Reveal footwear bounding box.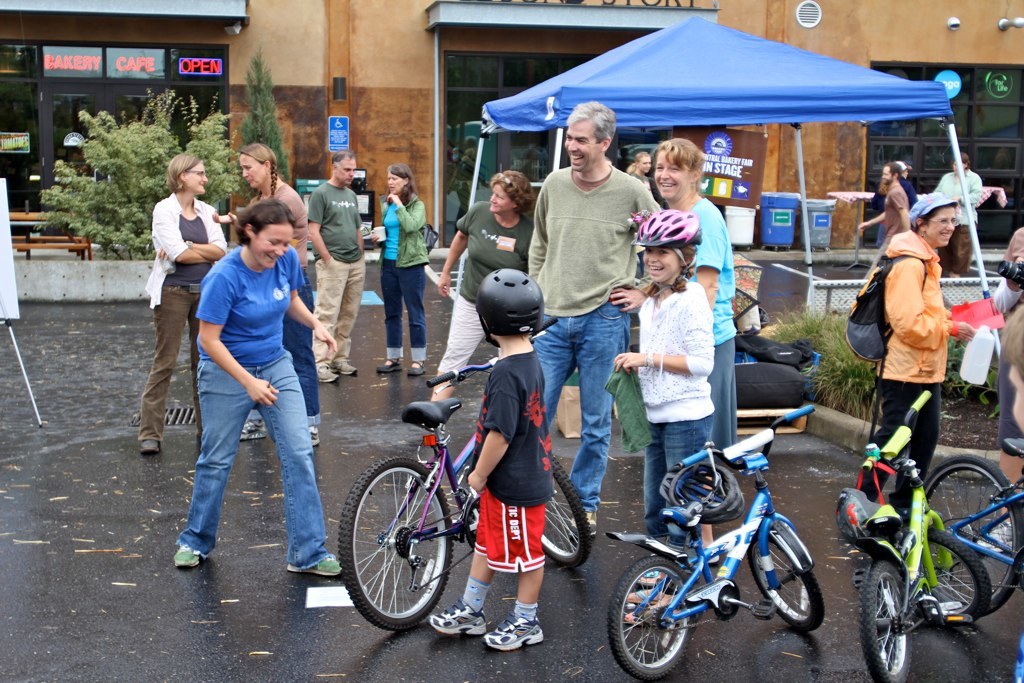
Revealed: box=[303, 419, 319, 450].
